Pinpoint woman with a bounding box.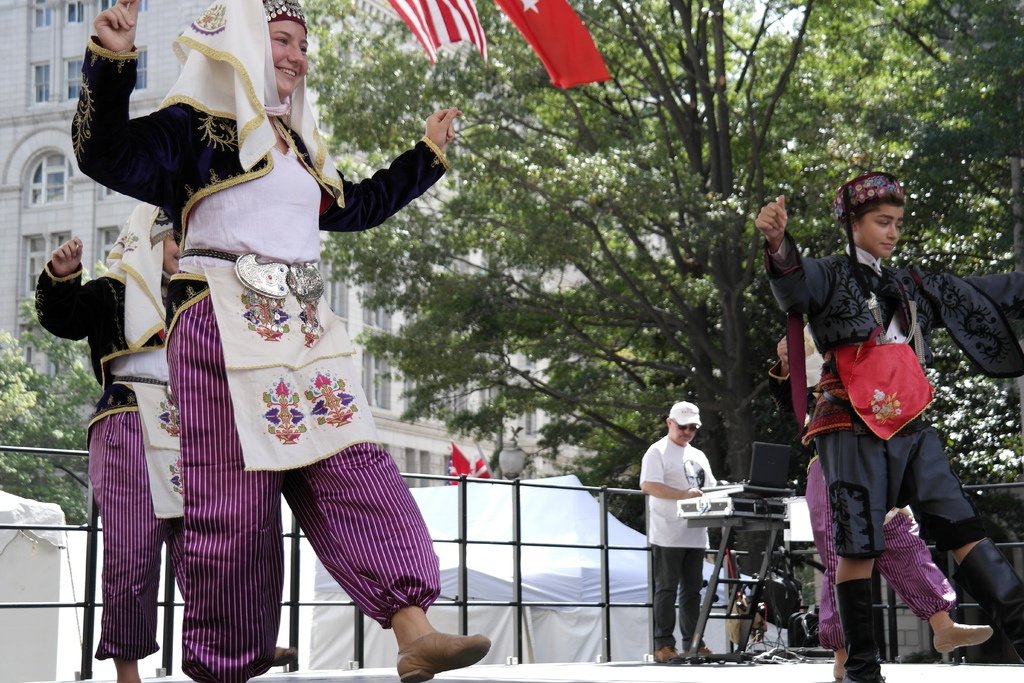
(97, 33, 474, 666).
